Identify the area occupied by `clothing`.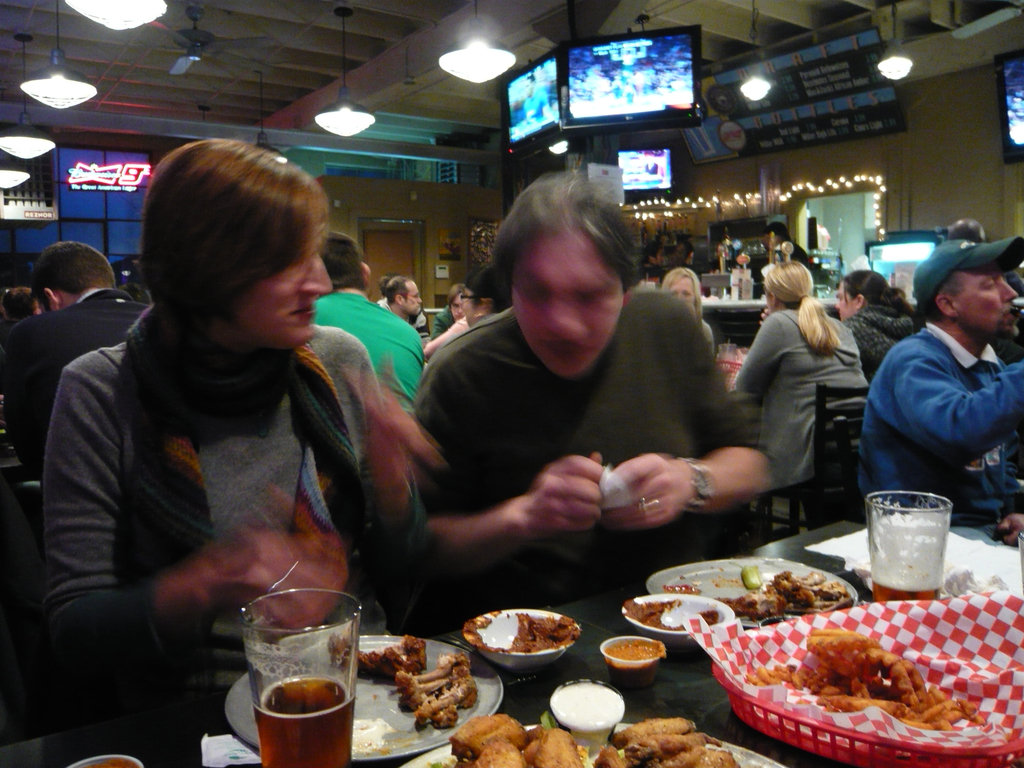
Area: rect(417, 305, 451, 353).
